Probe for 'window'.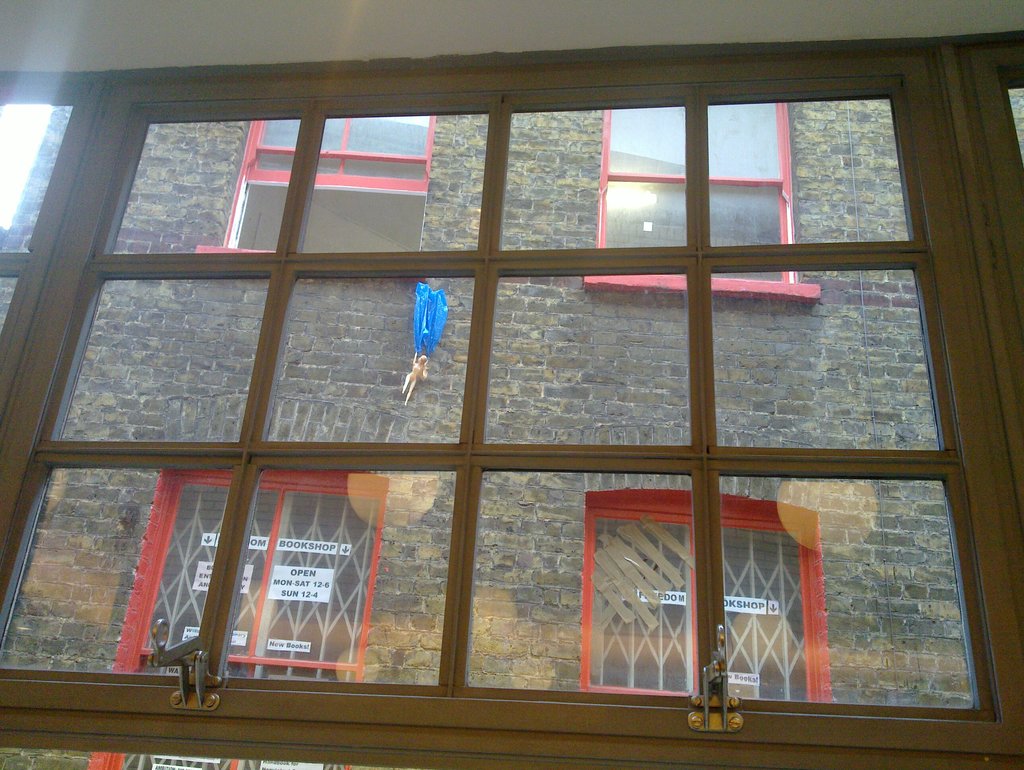
Probe result: x1=201, y1=115, x2=441, y2=281.
